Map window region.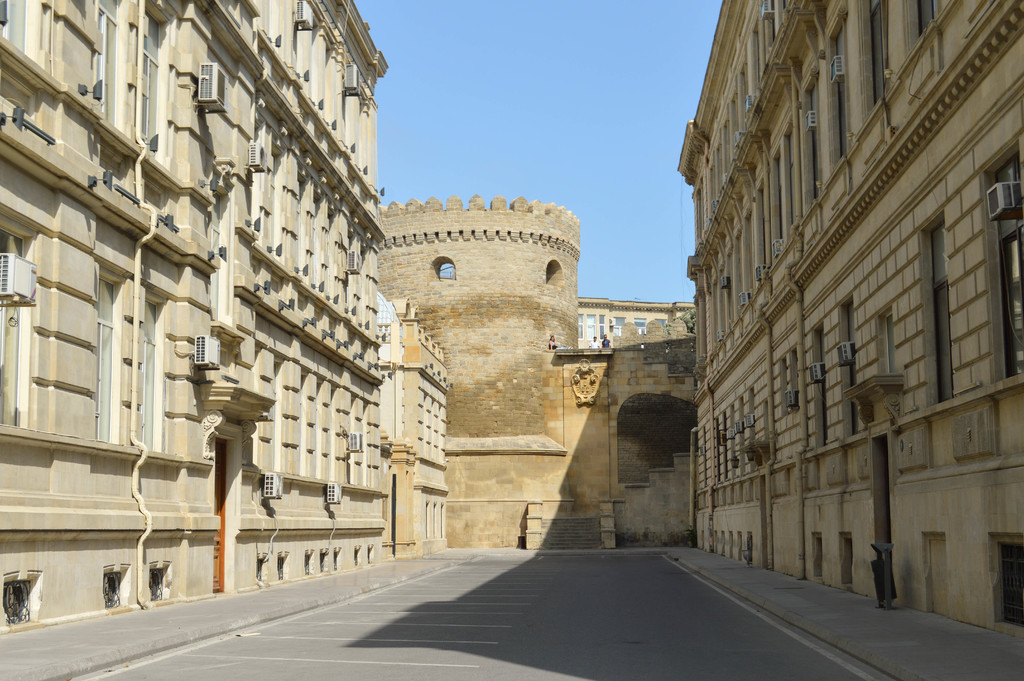
Mapped to <region>257, 110, 273, 231</region>.
